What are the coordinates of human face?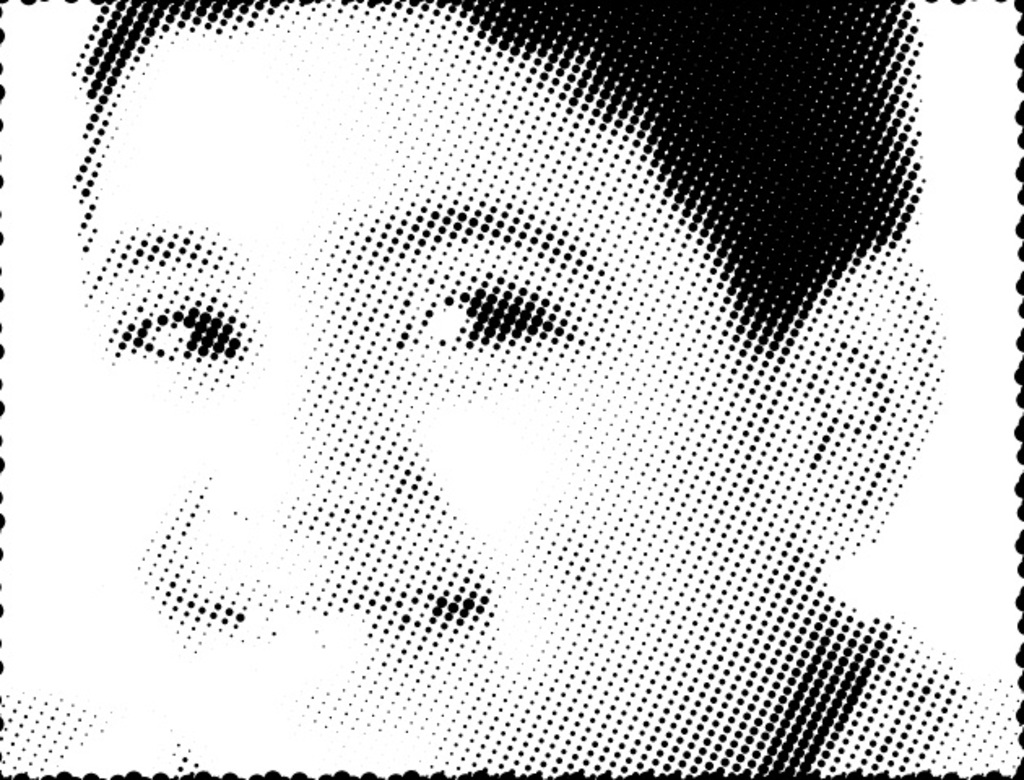
(94, 23, 806, 778).
